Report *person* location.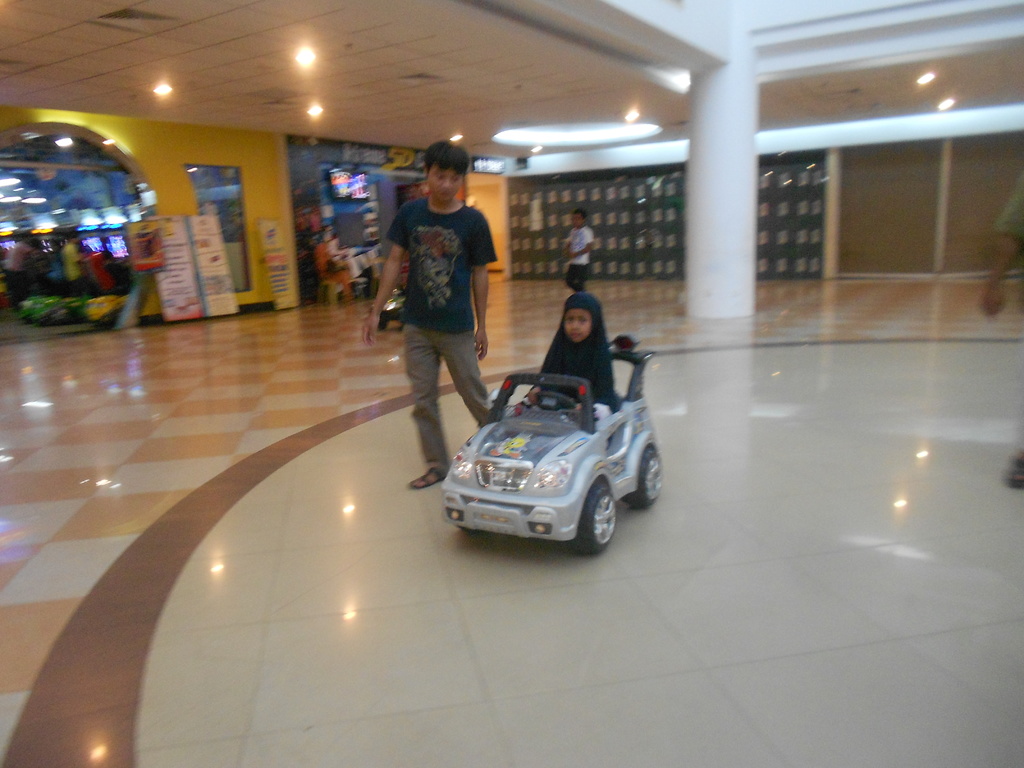
Report: bbox=[380, 149, 506, 458].
